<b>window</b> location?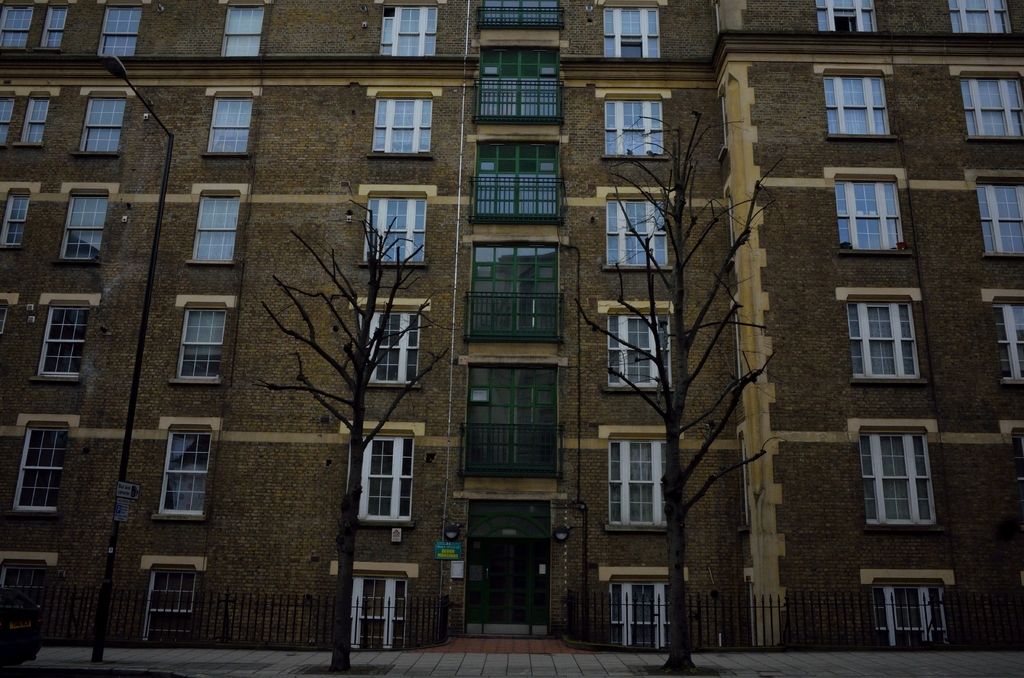
[209,99,253,154]
